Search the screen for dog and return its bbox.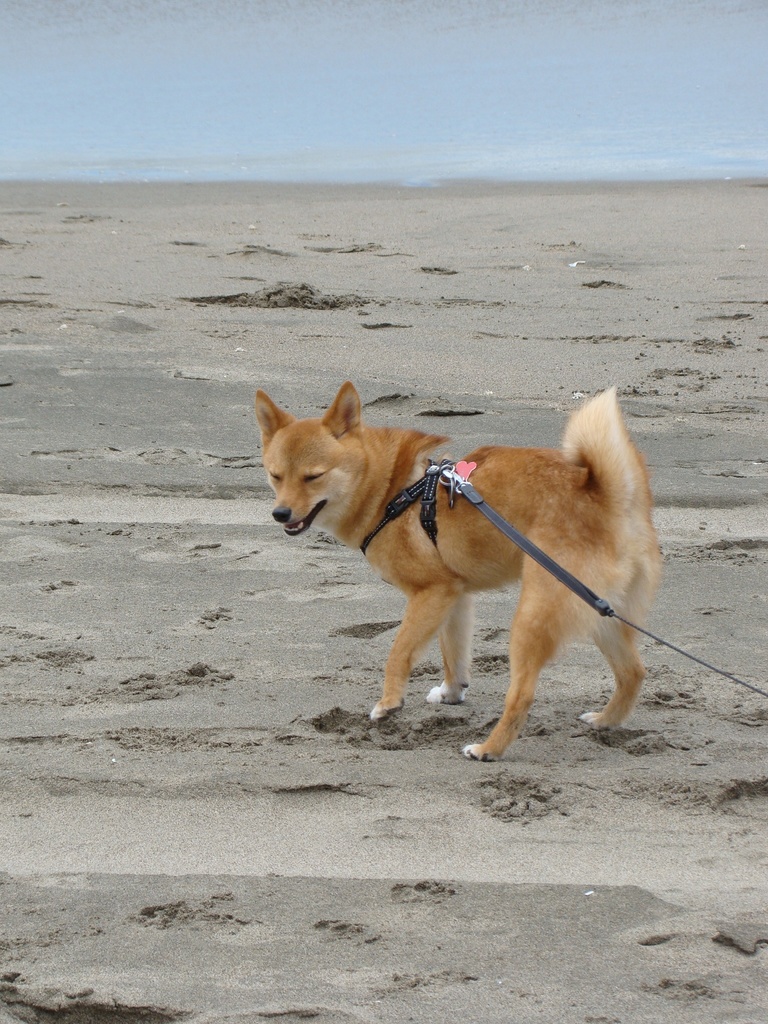
Found: region(244, 379, 669, 758).
